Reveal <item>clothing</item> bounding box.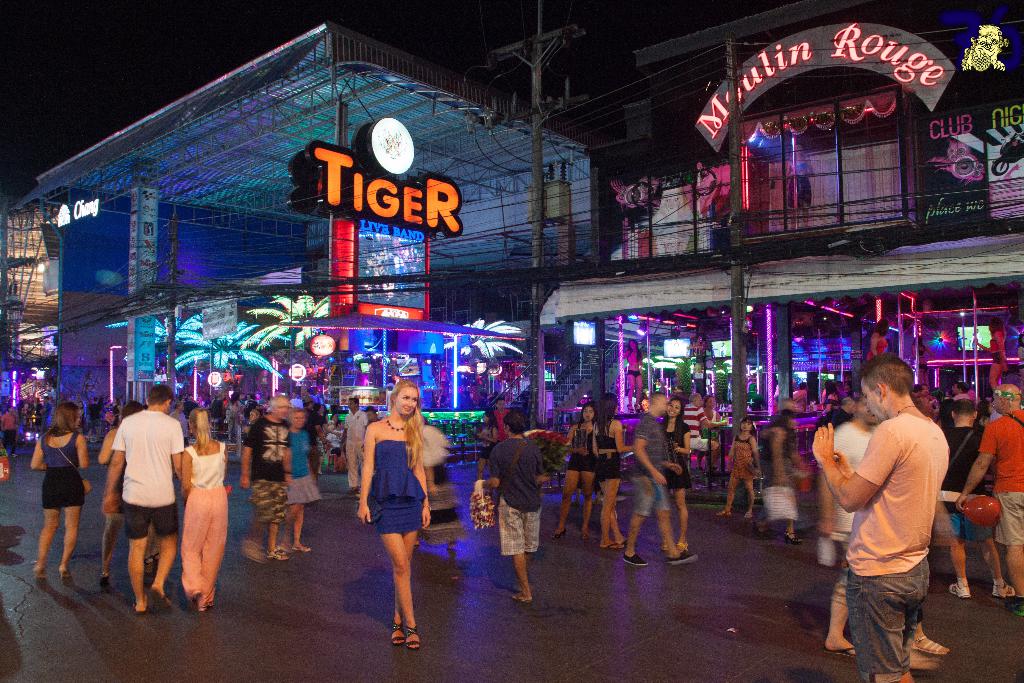
Revealed: BBox(975, 413, 1023, 543).
